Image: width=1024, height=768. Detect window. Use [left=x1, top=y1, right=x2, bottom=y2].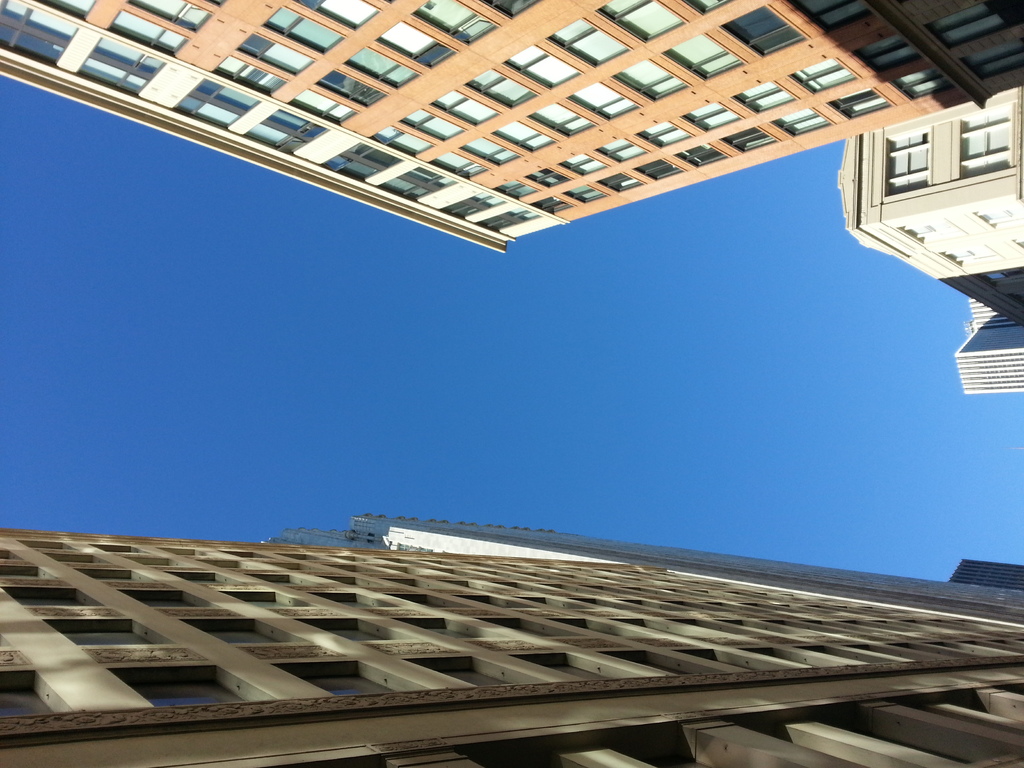
[left=888, top=125, right=929, bottom=187].
